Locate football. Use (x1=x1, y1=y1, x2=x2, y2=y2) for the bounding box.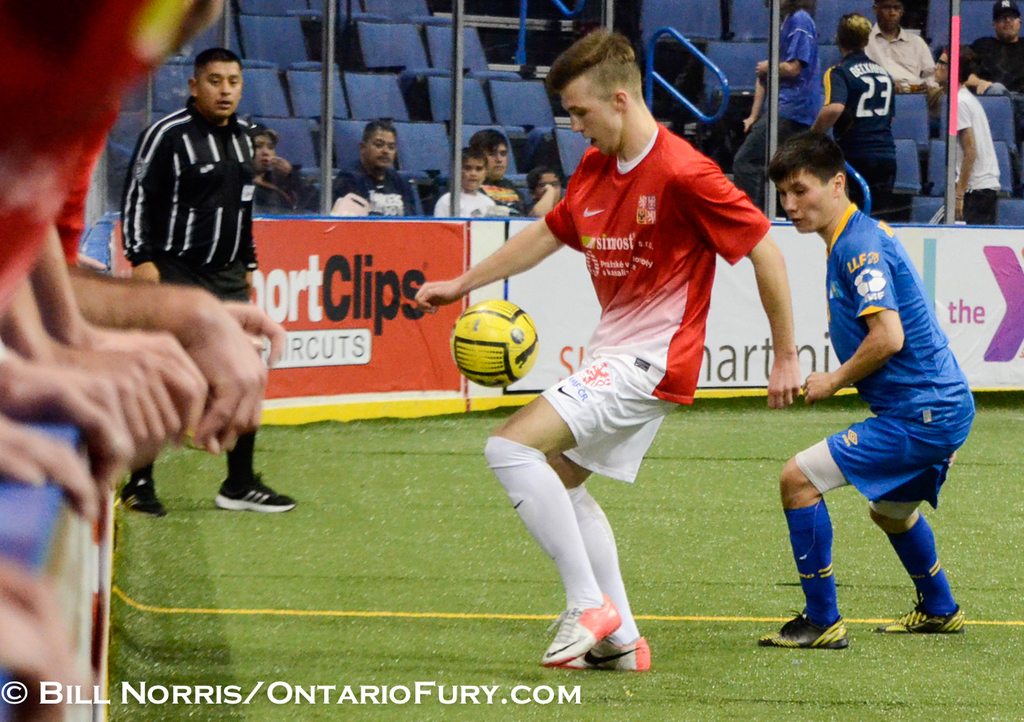
(x1=449, y1=299, x2=538, y2=388).
